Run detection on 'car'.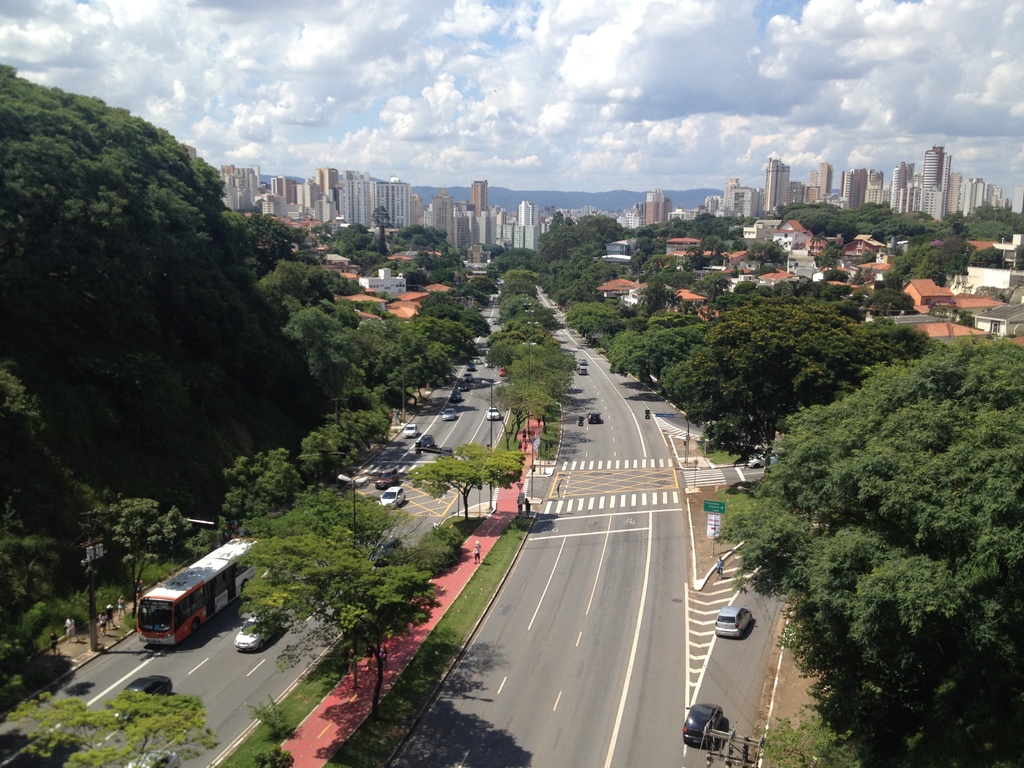
Result: [left=499, top=364, right=508, bottom=378].
